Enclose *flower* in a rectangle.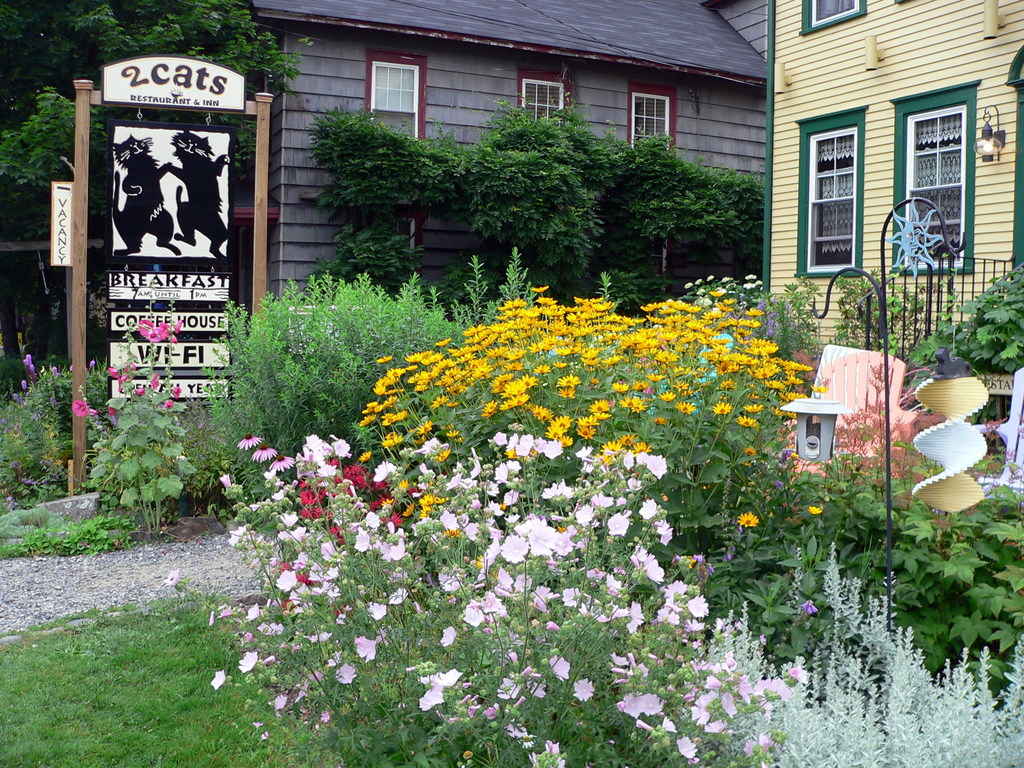
bbox(88, 408, 98, 424).
